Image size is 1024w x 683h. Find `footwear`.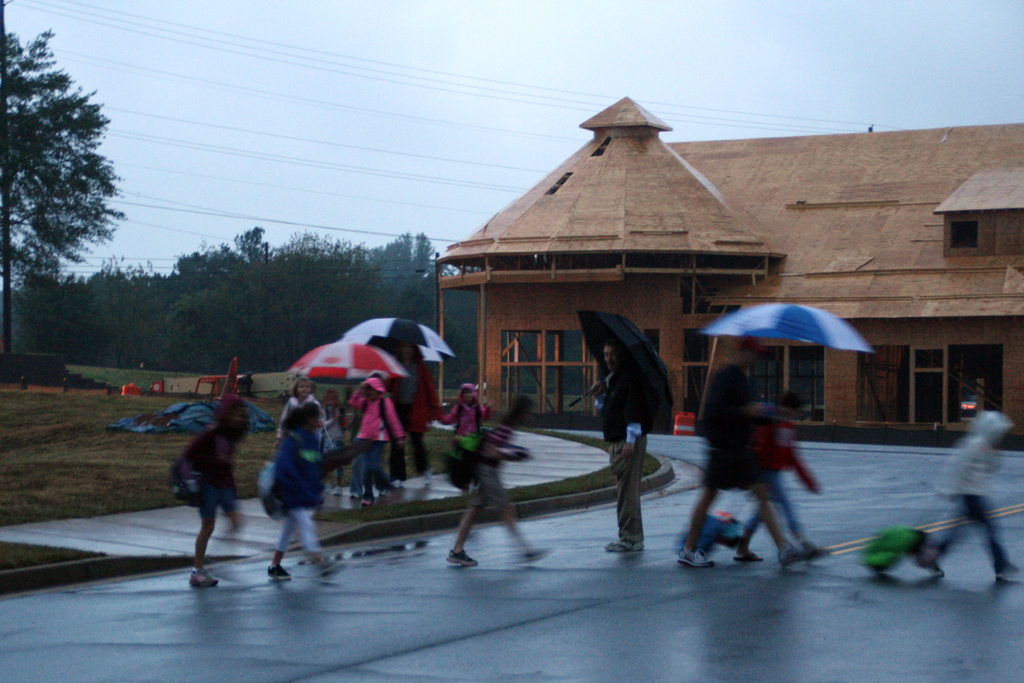
[left=734, top=548, right=759, bottom=563].
